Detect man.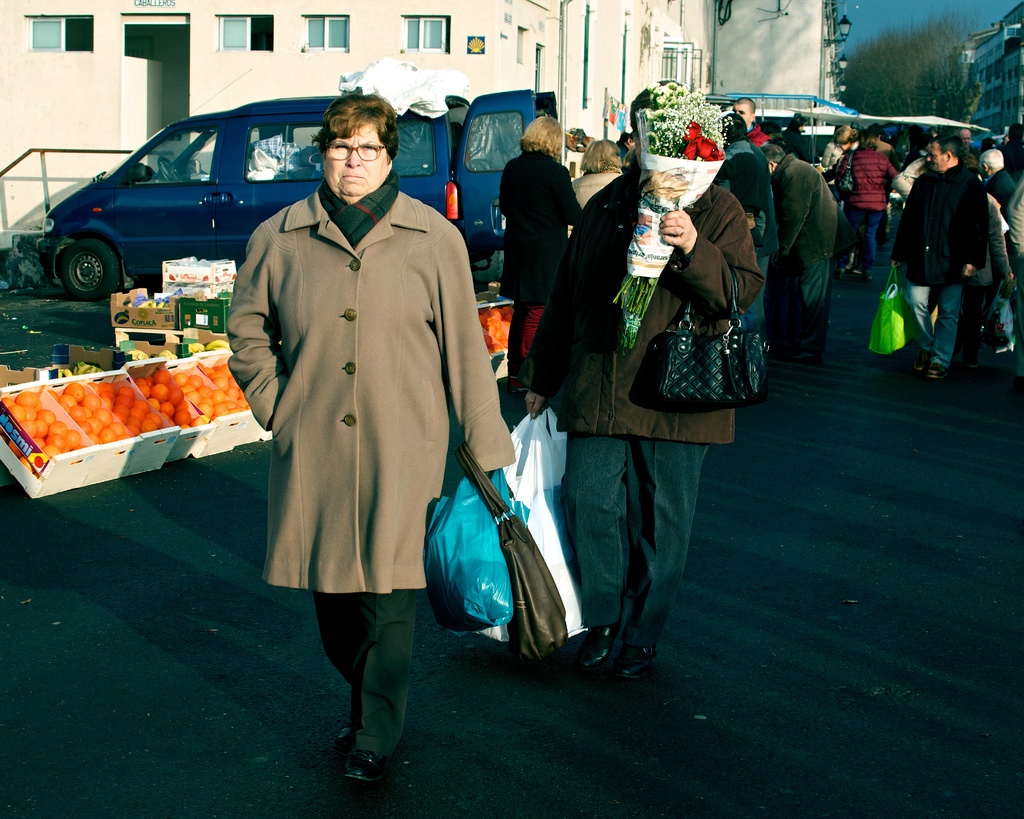
Detected at bbox=(758, 150, 836, 372).
